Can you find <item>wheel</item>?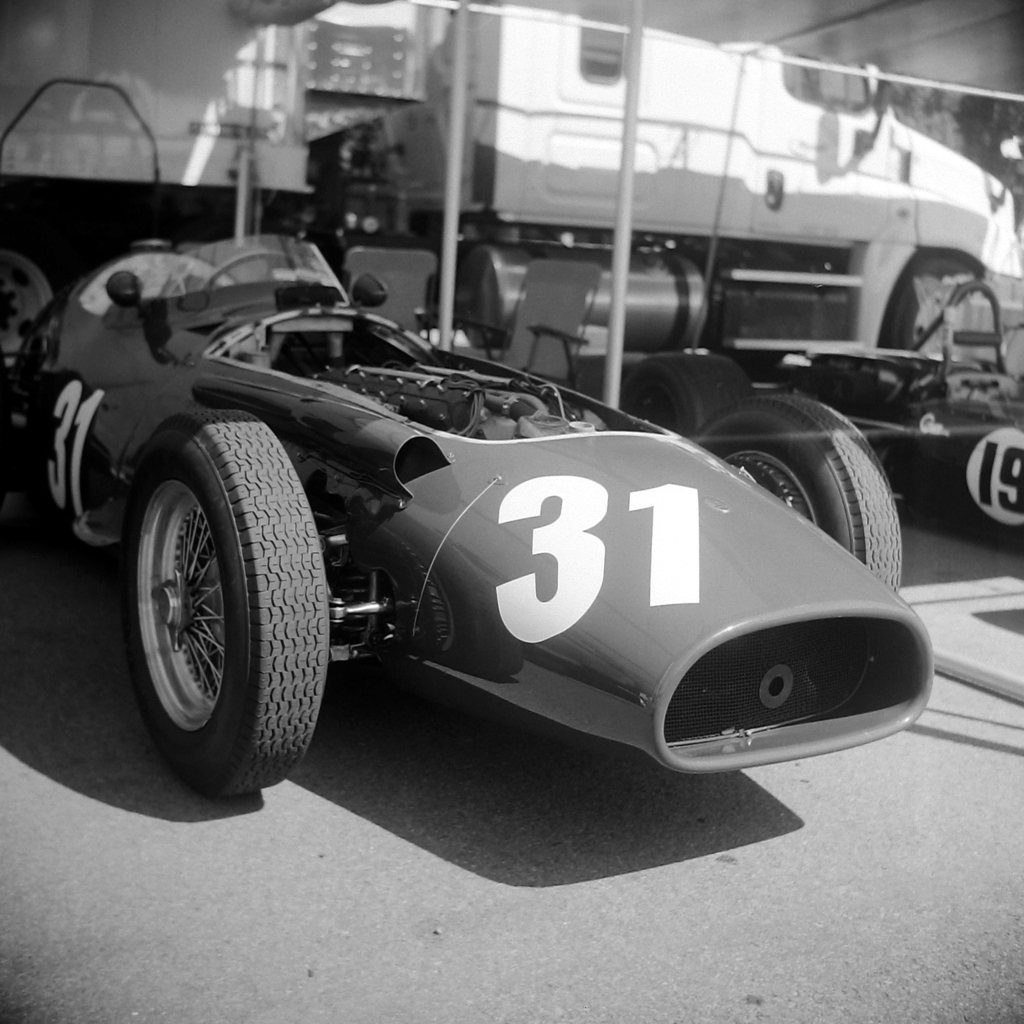
Yes, bounding box: <box>615,353,753,437</box>.
